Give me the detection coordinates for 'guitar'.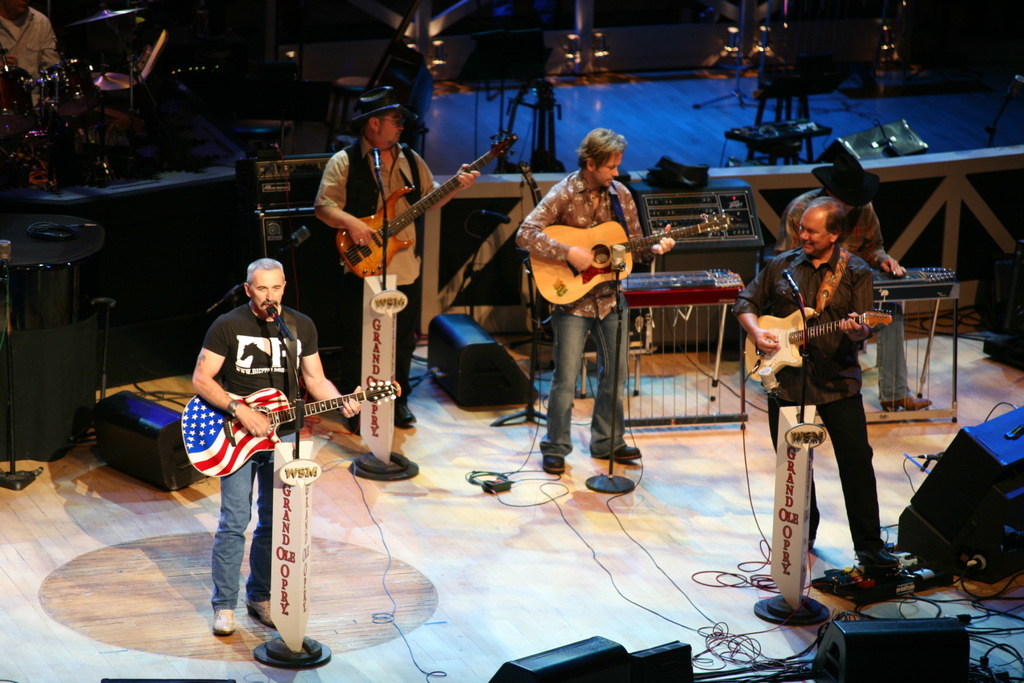
locate(742, 306, 895, 382).
